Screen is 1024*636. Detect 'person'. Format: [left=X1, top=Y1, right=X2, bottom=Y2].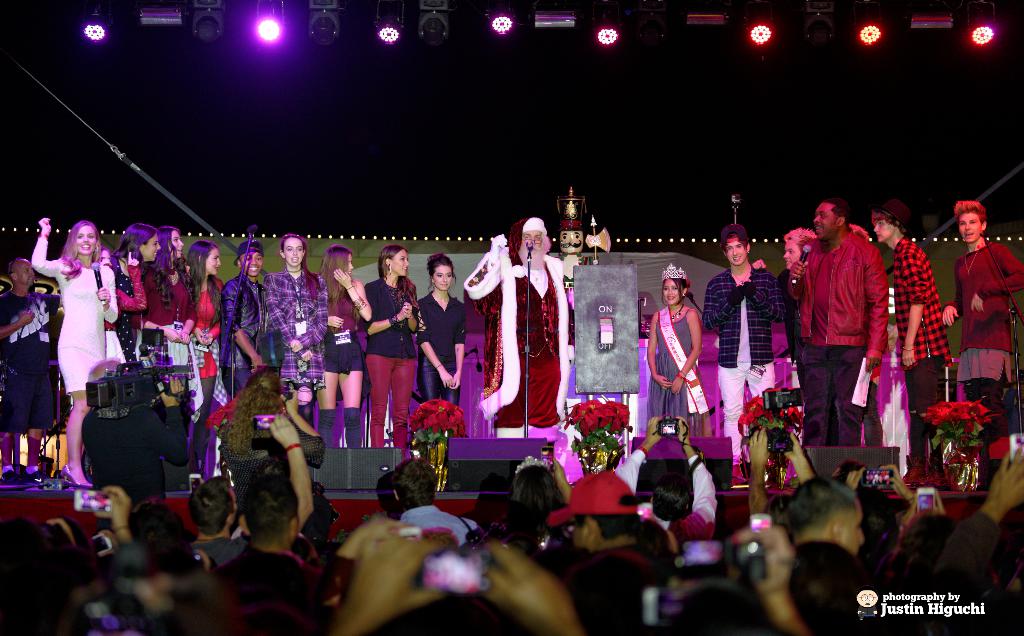
[left=460, top=209, right=573, bottom=449].
